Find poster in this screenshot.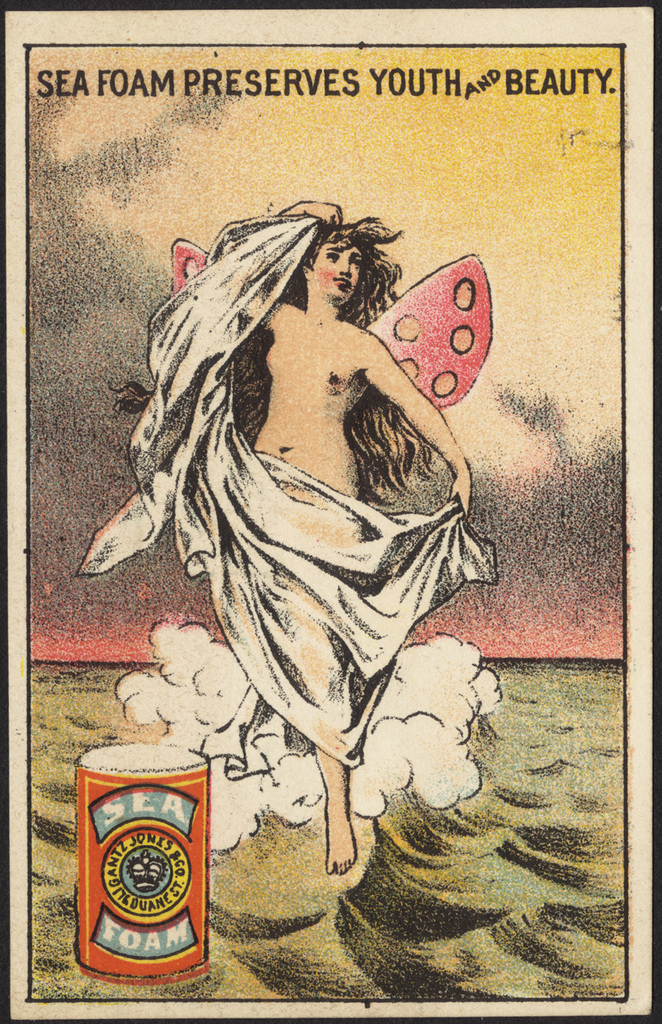
The bounding box for poster is box=[25, 10, 624, 999].
